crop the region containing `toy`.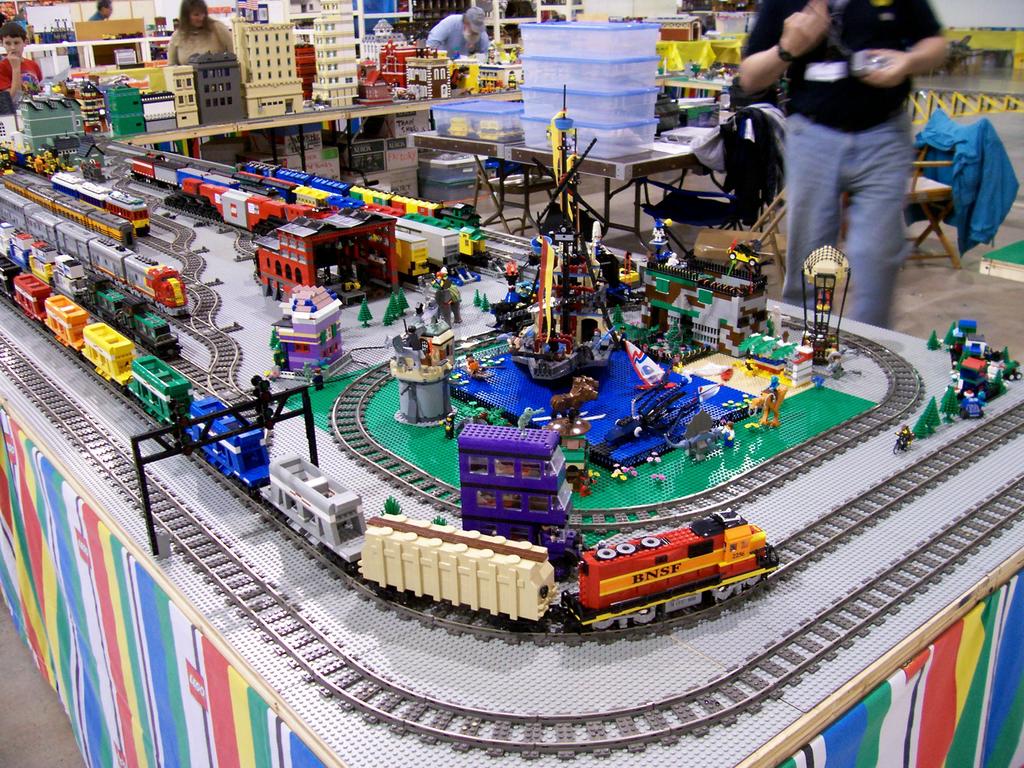
Crop region: {"x1": 230, "y1": 0, "x2": 305, "y2": 118}.
